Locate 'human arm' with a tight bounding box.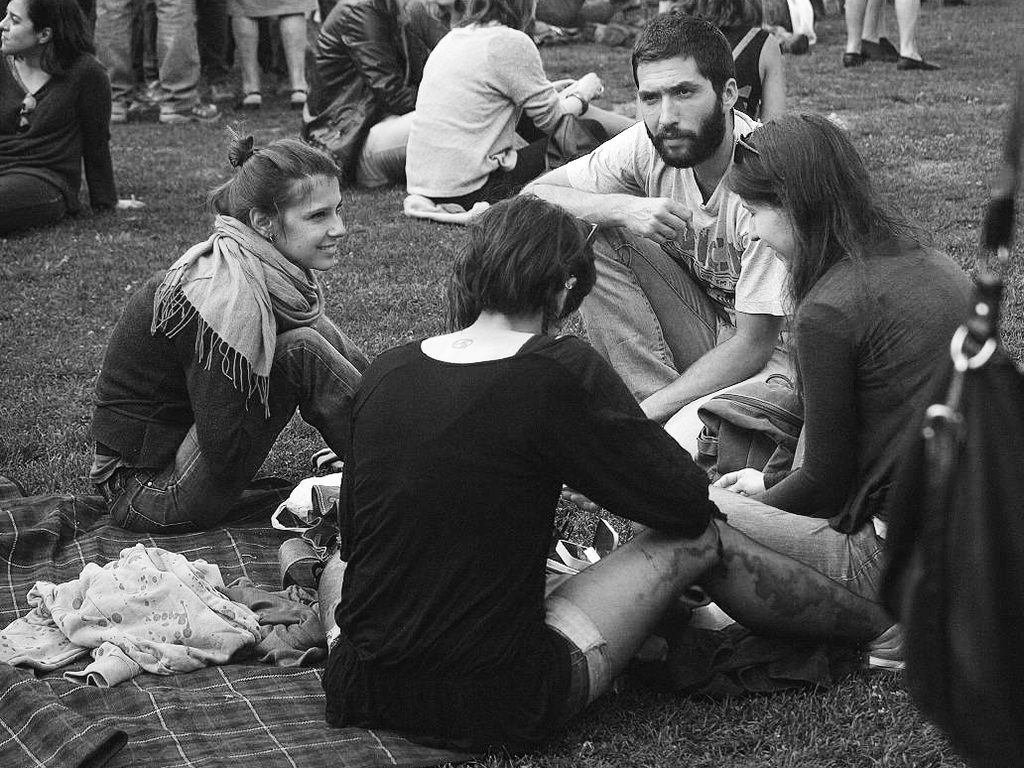
526, 31, 607, 140.
